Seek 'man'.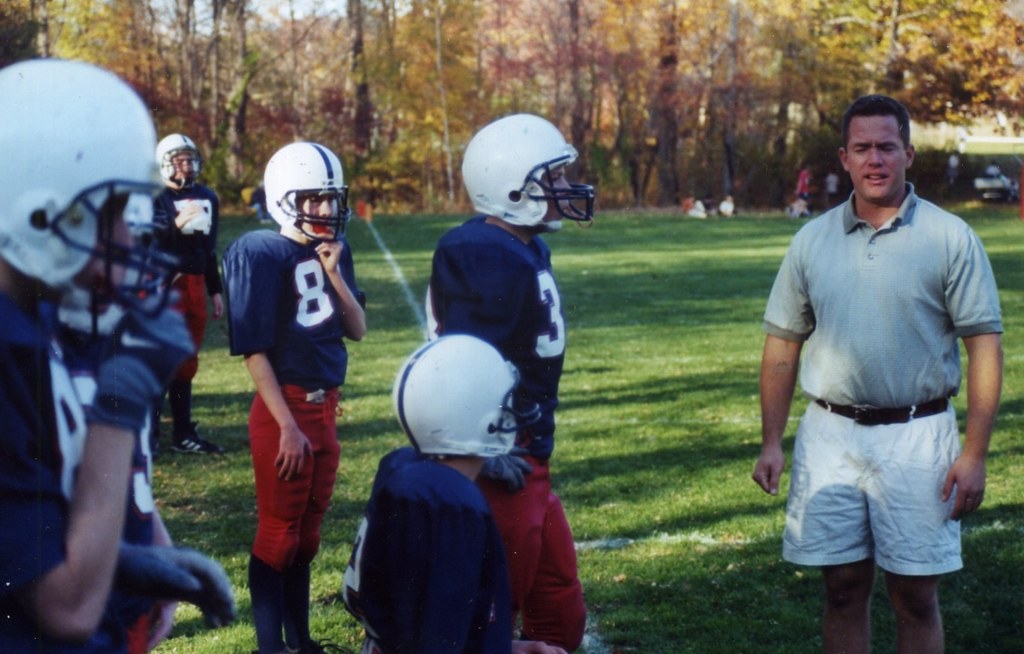
0,51,232,653.
